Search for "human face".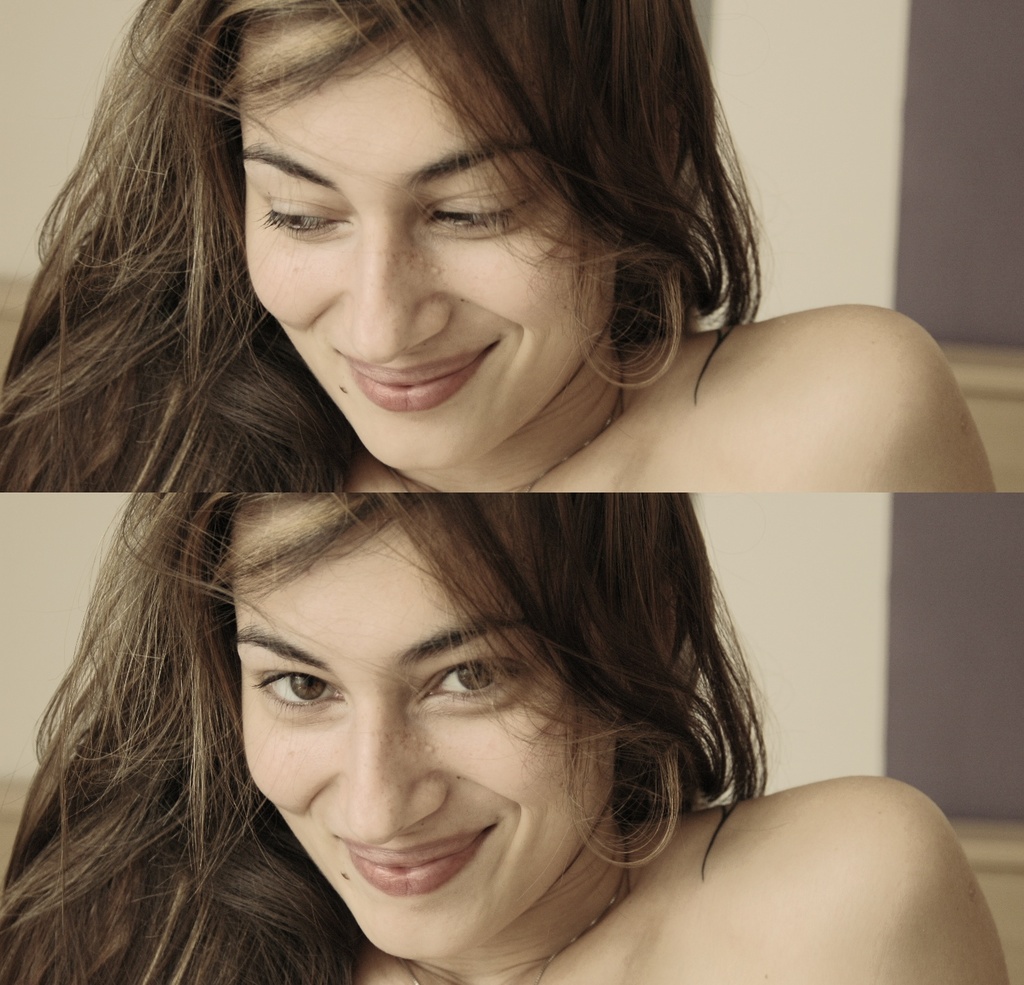
Found at left=243, top=16, right=614, bottom=472.
